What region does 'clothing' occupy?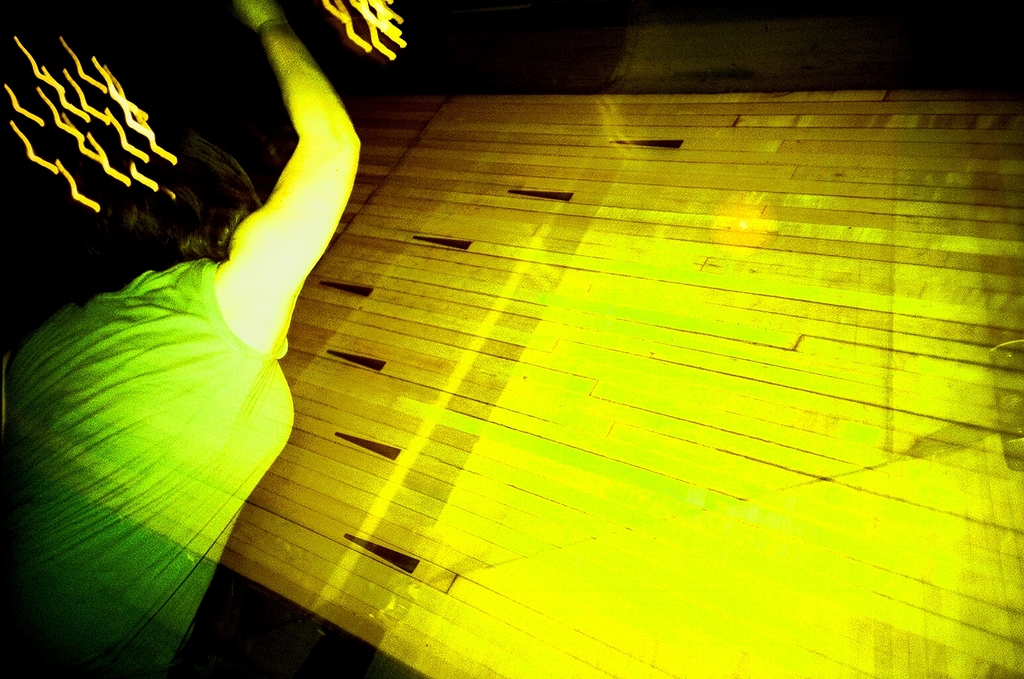
0:258:293:678.
